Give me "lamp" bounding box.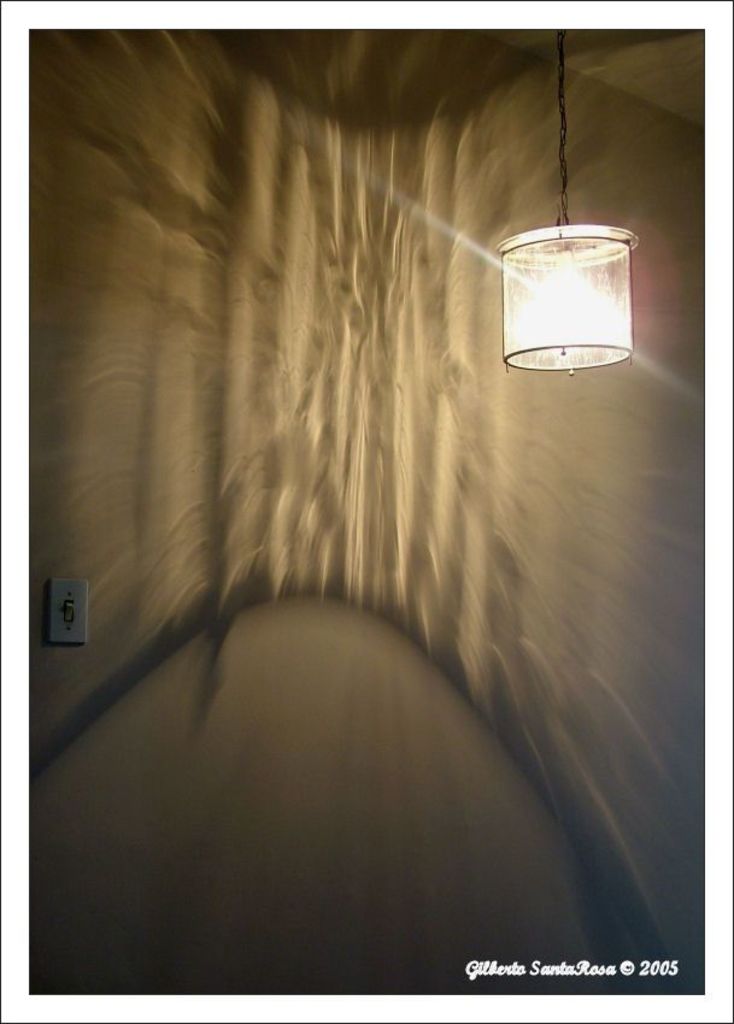
bbox(521, 230, 644, 386).
